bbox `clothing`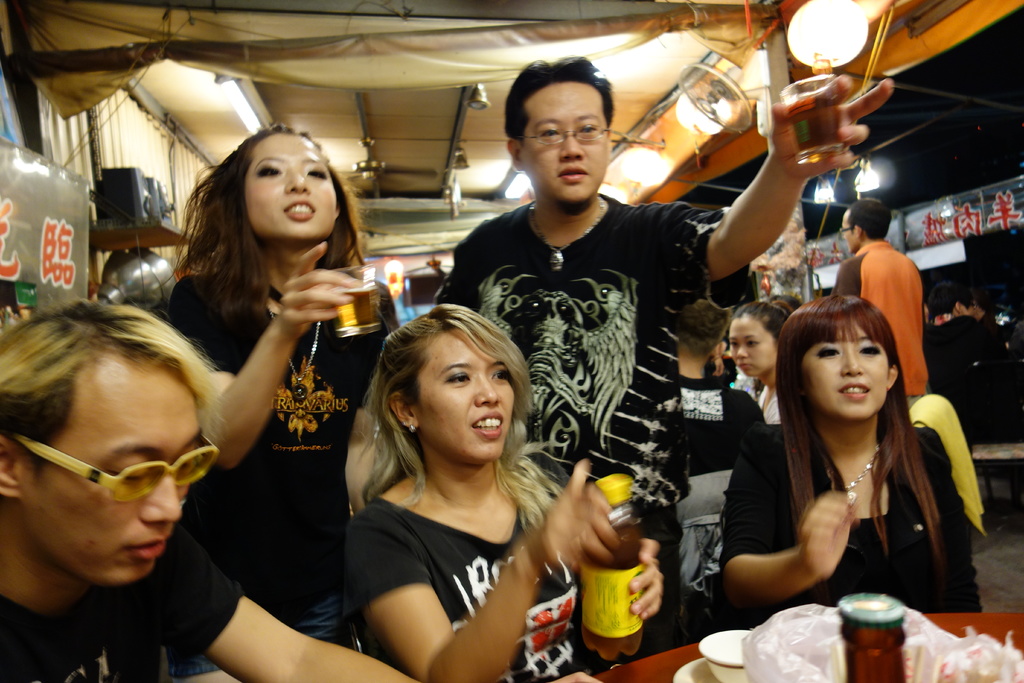
bbox(431, 191, 750, 680)
